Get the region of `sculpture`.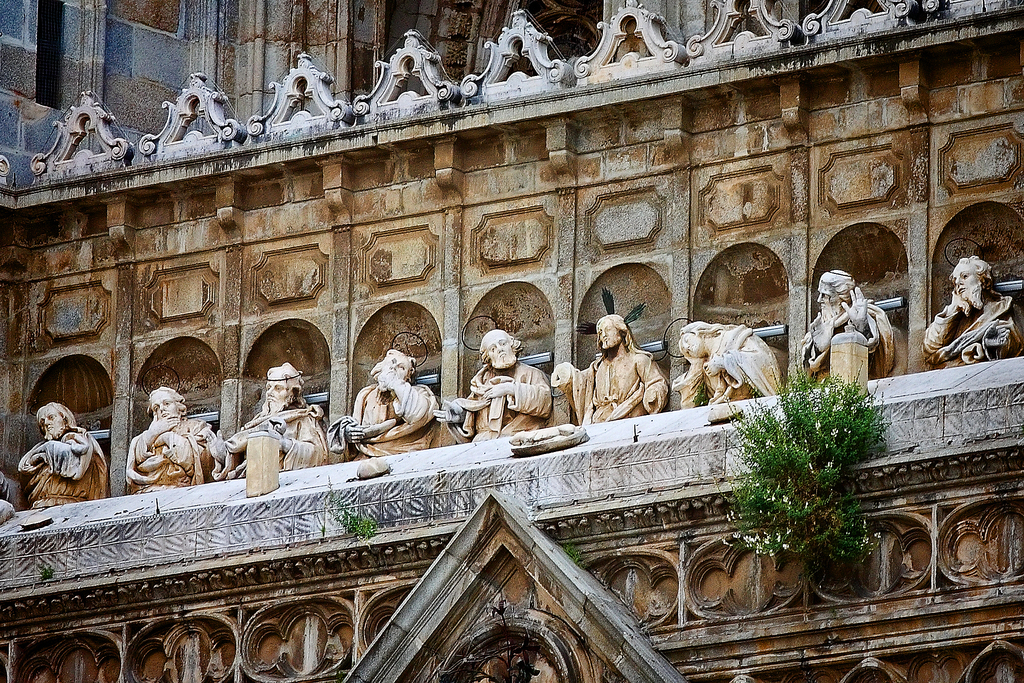
<box>203,359,333,486</box>.
